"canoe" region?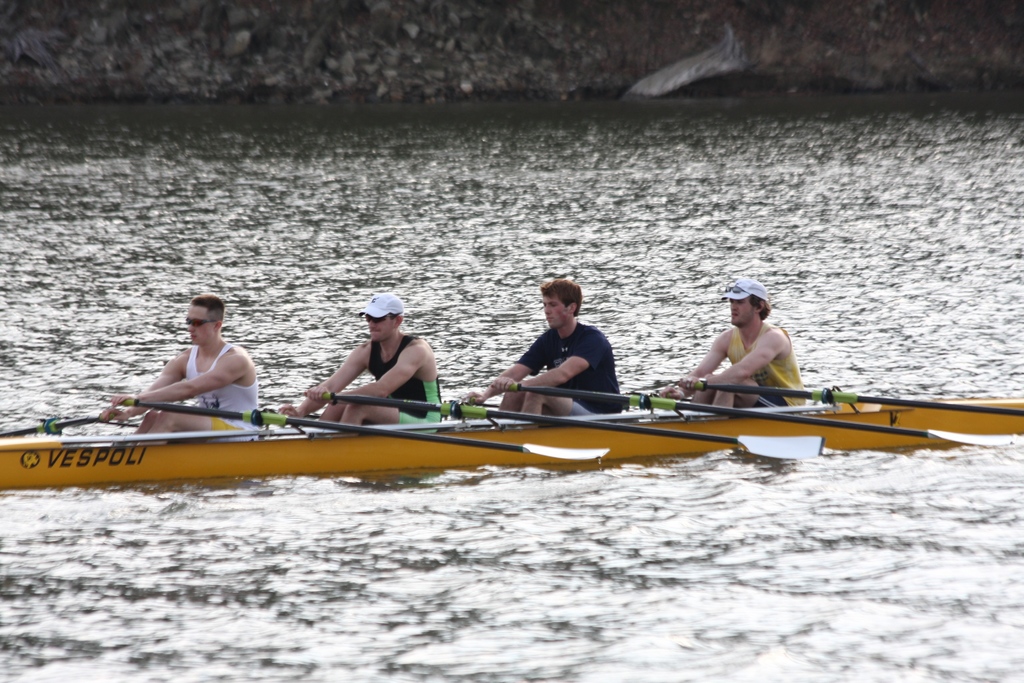
0/364/995/512
